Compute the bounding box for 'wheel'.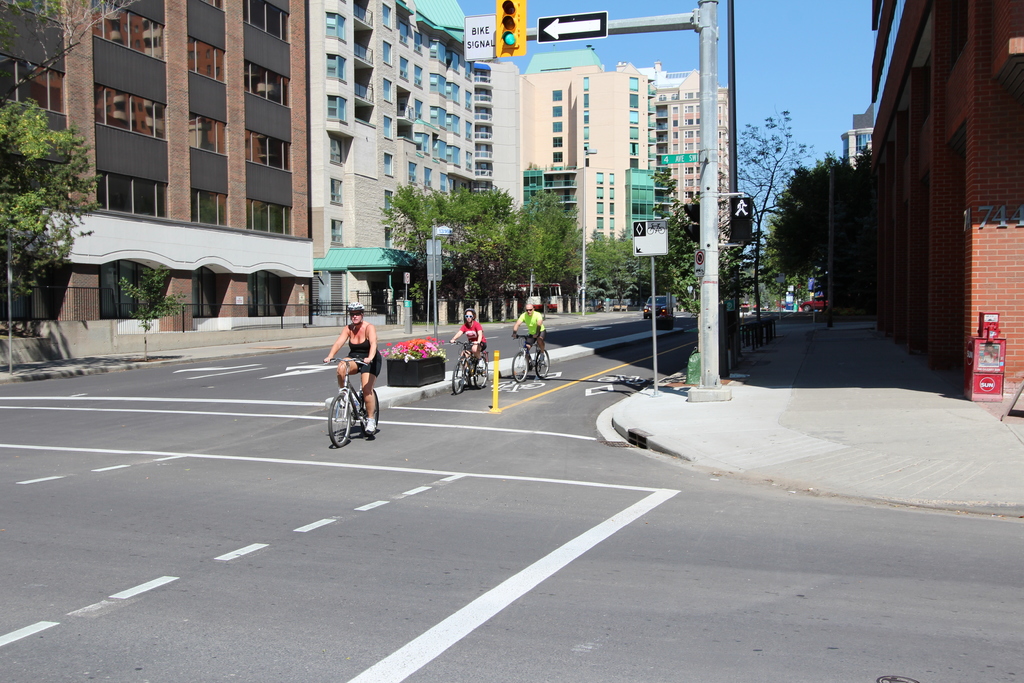
x1=489, y1=380, x2=511, y2=389.
